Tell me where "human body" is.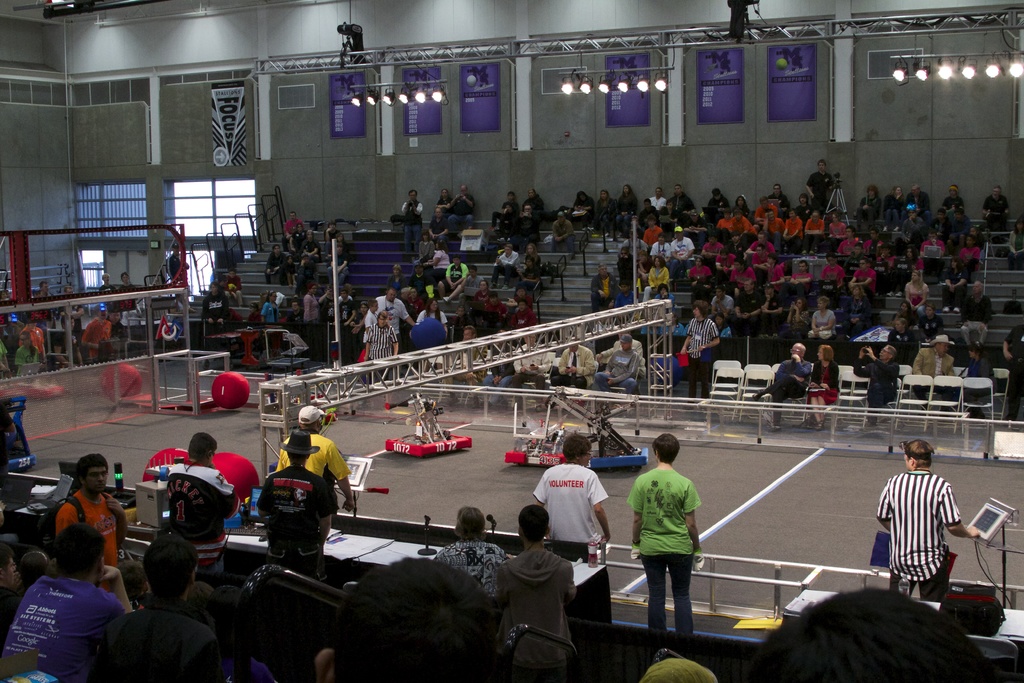
"human body" is at 764,184,783,220.
